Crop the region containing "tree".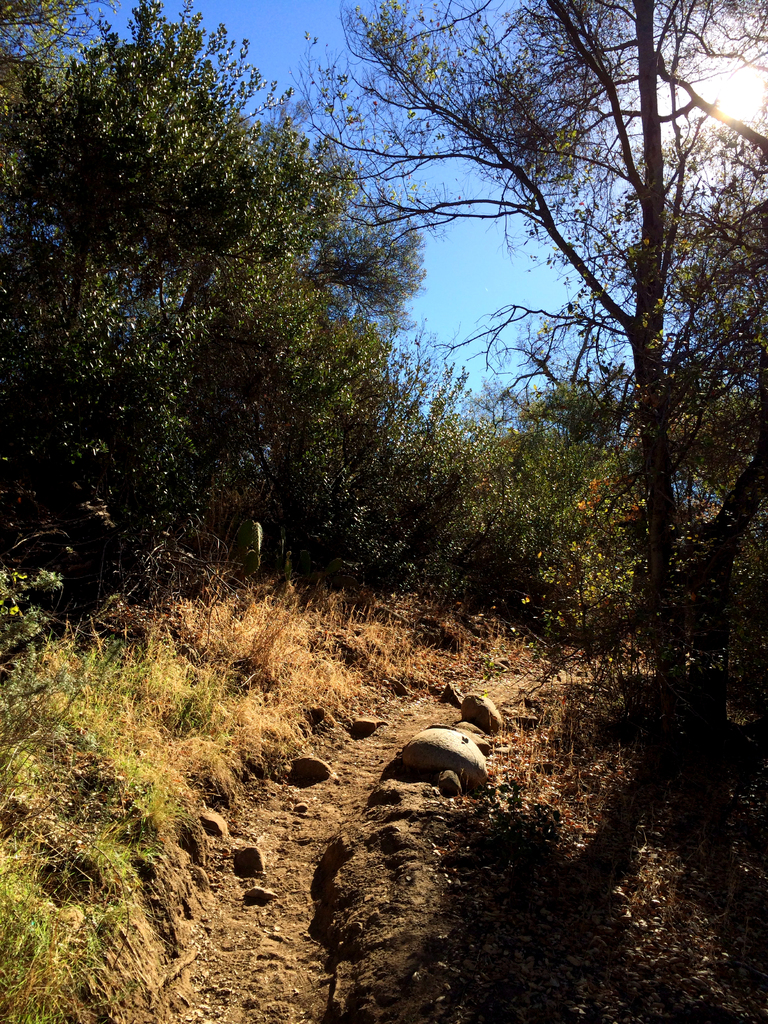
Crop region: (310,0,767,700).
